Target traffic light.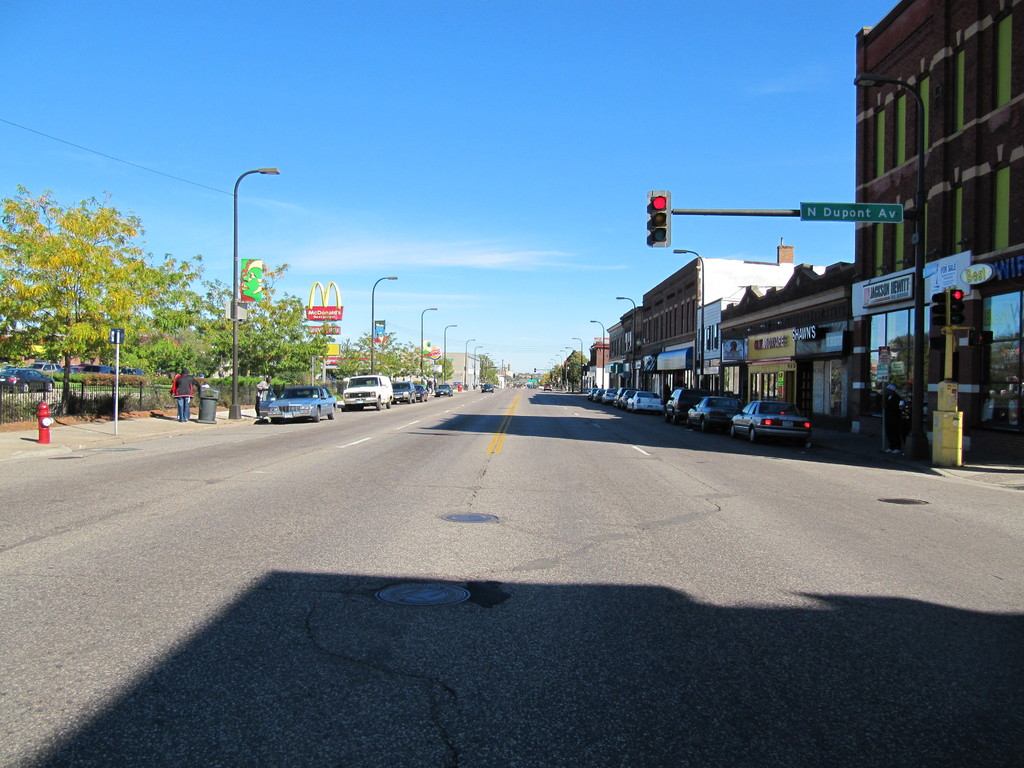
Target region: rect(969, 330, 993, 347).
